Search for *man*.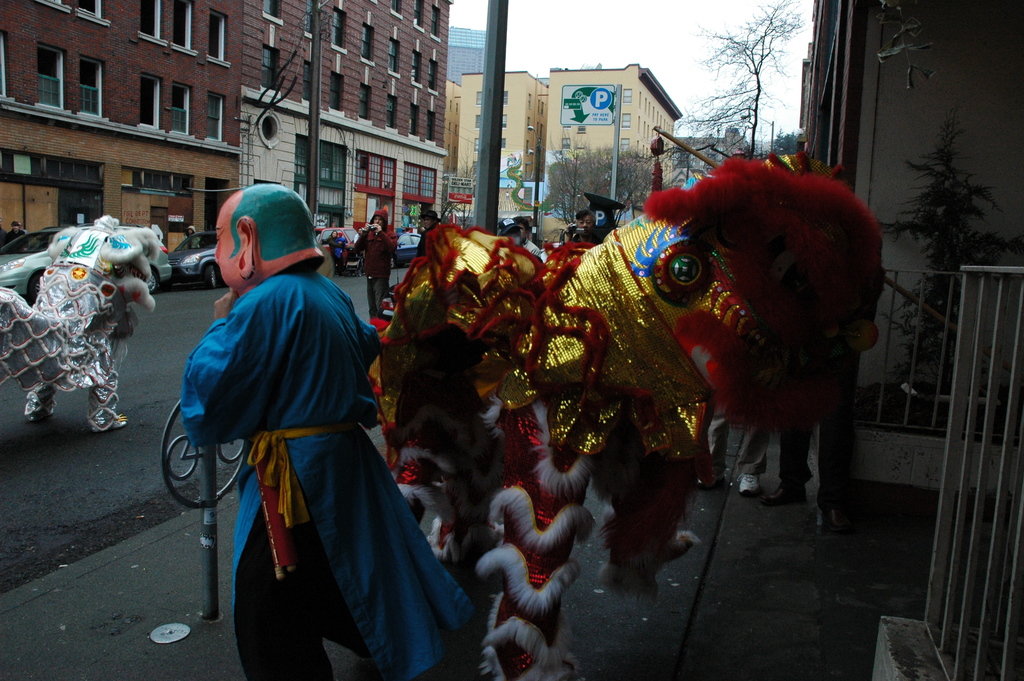
Found at {"left": 415, "top": 210, "right": 441, "bottom": 256}.
